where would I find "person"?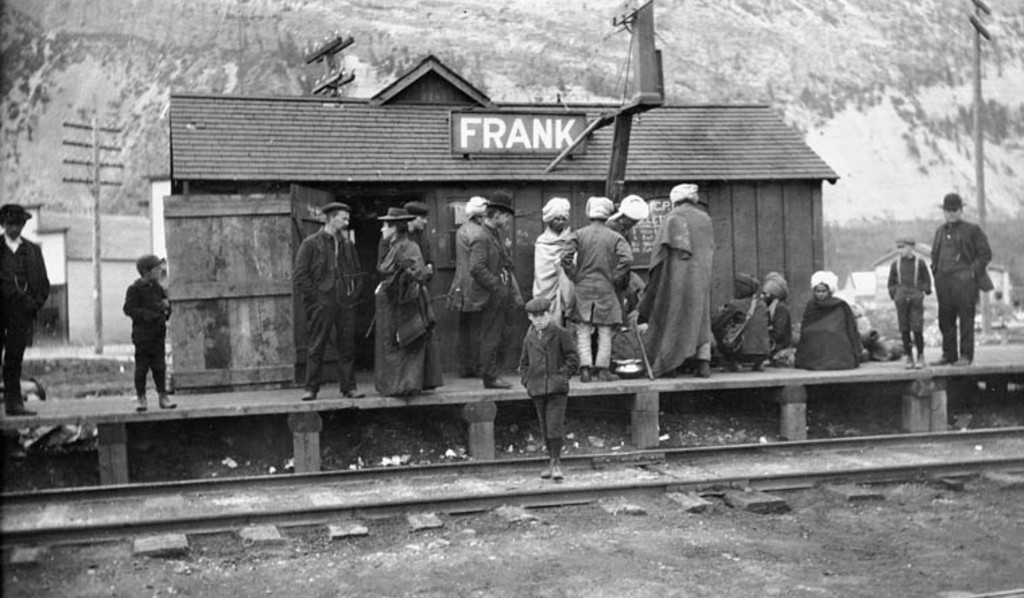
At <box>517,296,577,481</box>.
